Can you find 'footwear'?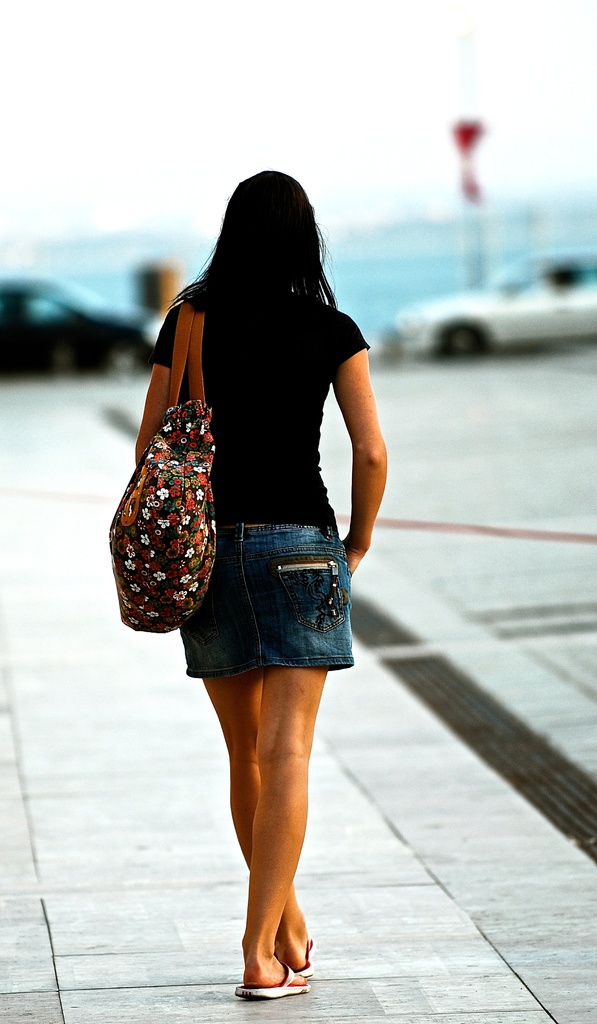
Yes, bounding box: detection(294, 936, 312, 973).
